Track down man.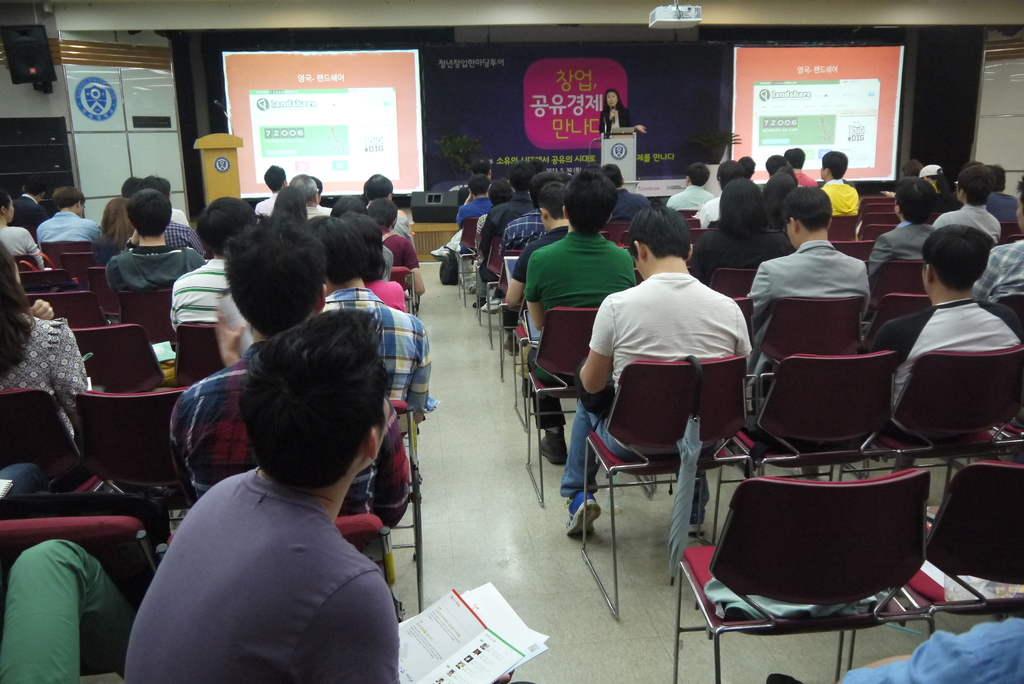
Tracked to (159,205,412,545).
